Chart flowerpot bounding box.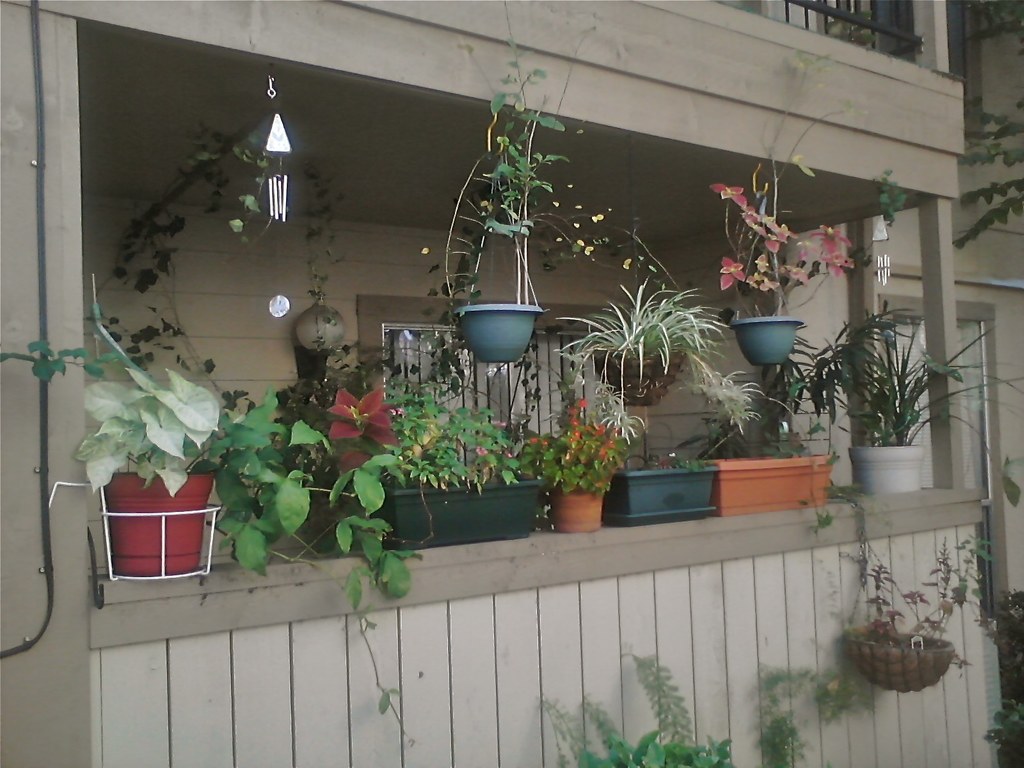
Charted: left=306, top=480, right=541, bottom=549.
